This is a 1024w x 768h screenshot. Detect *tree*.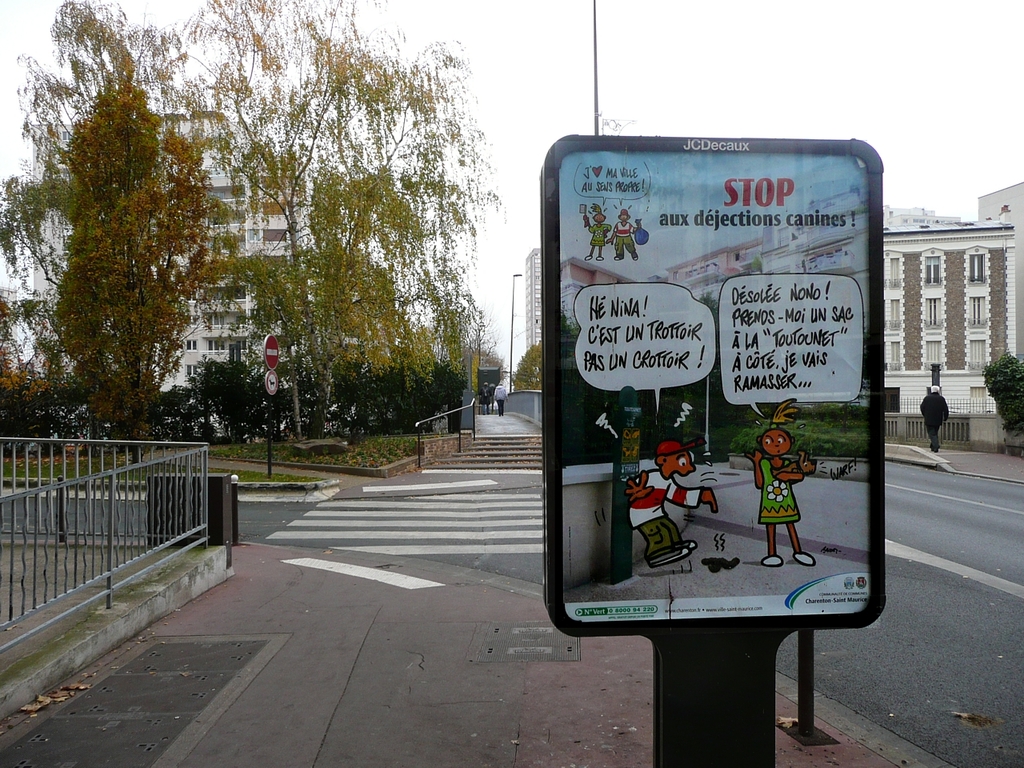
<region>2, 2, 255, 410</region>.
